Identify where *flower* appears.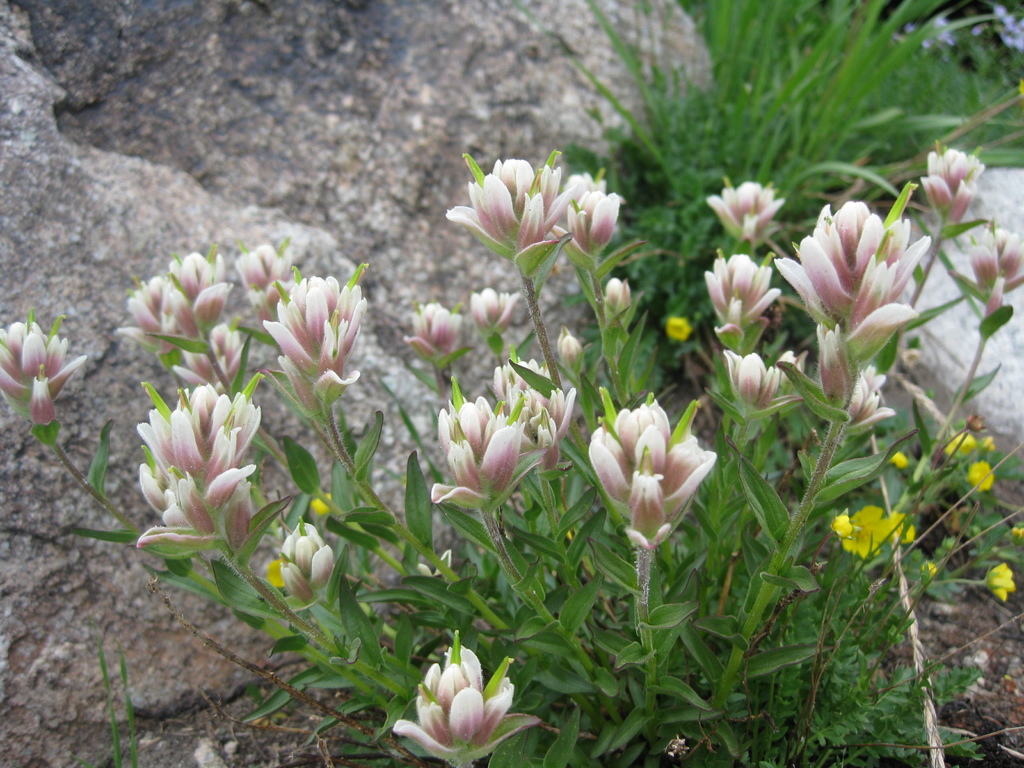
Appears at locate(948, 429, 977, 451).
